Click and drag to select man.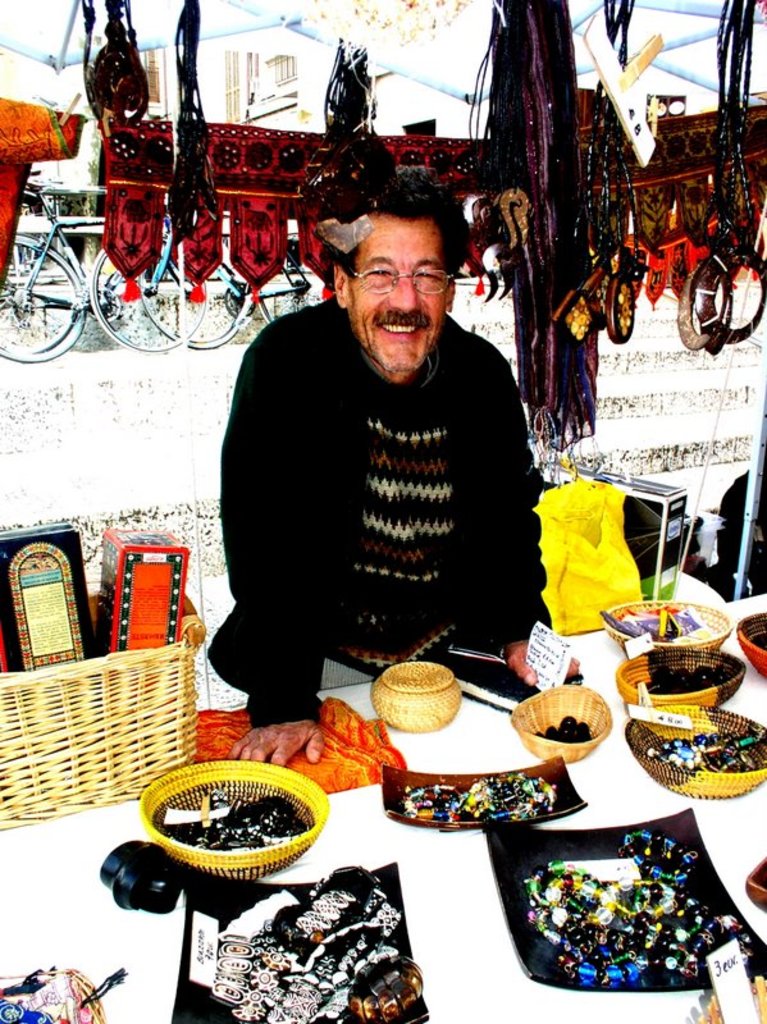
Selection: locate(200, 165, 552, 769).
